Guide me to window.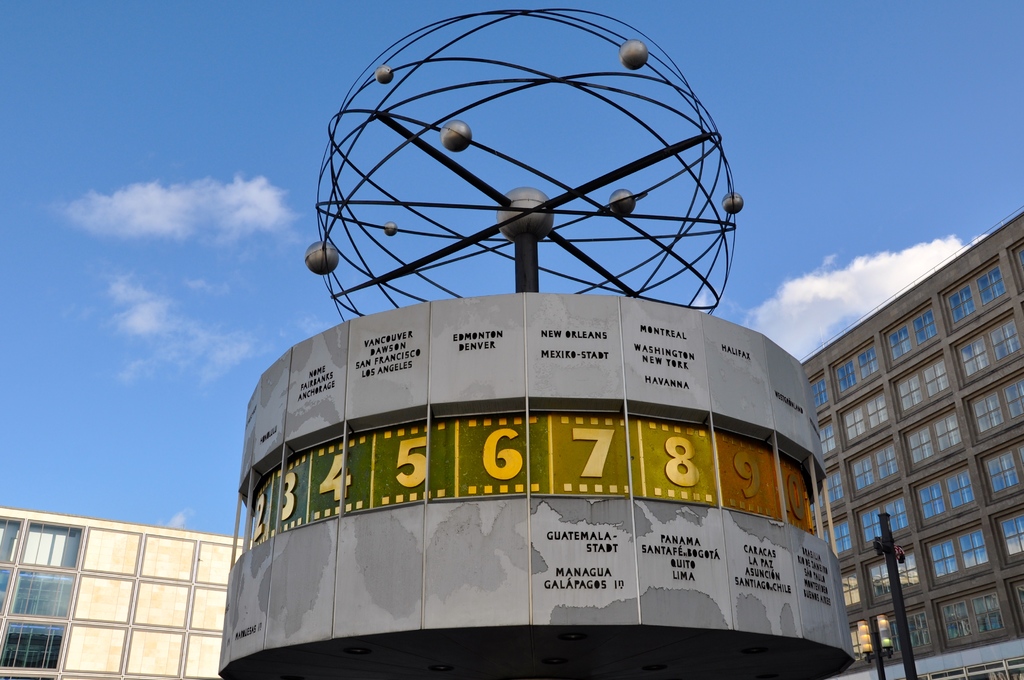
Guidance: rect(826, 472, 844, 503).
